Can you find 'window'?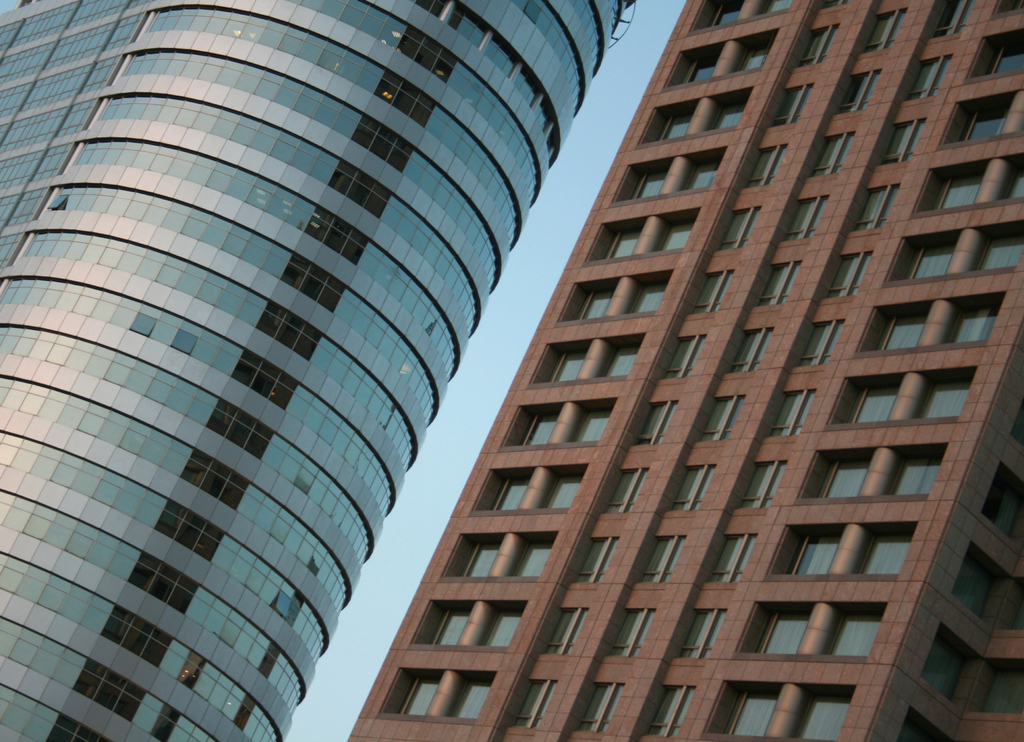
Yes, bounding box: (left=453, top=677, right=488, bottom=719).
